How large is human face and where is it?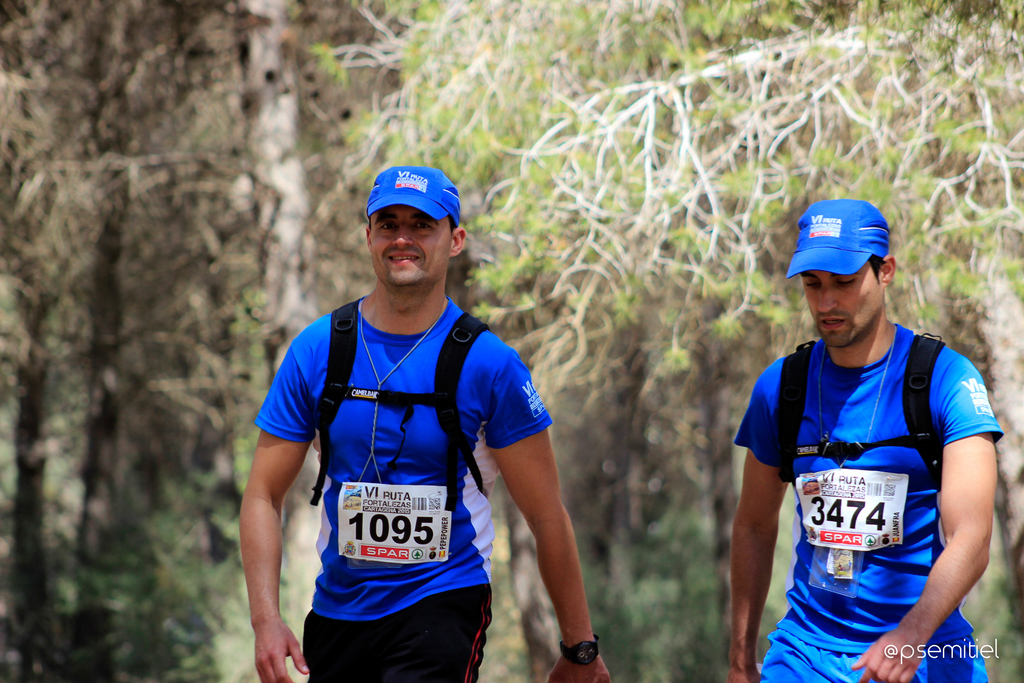
Bounding box: 801,270,883,345.
